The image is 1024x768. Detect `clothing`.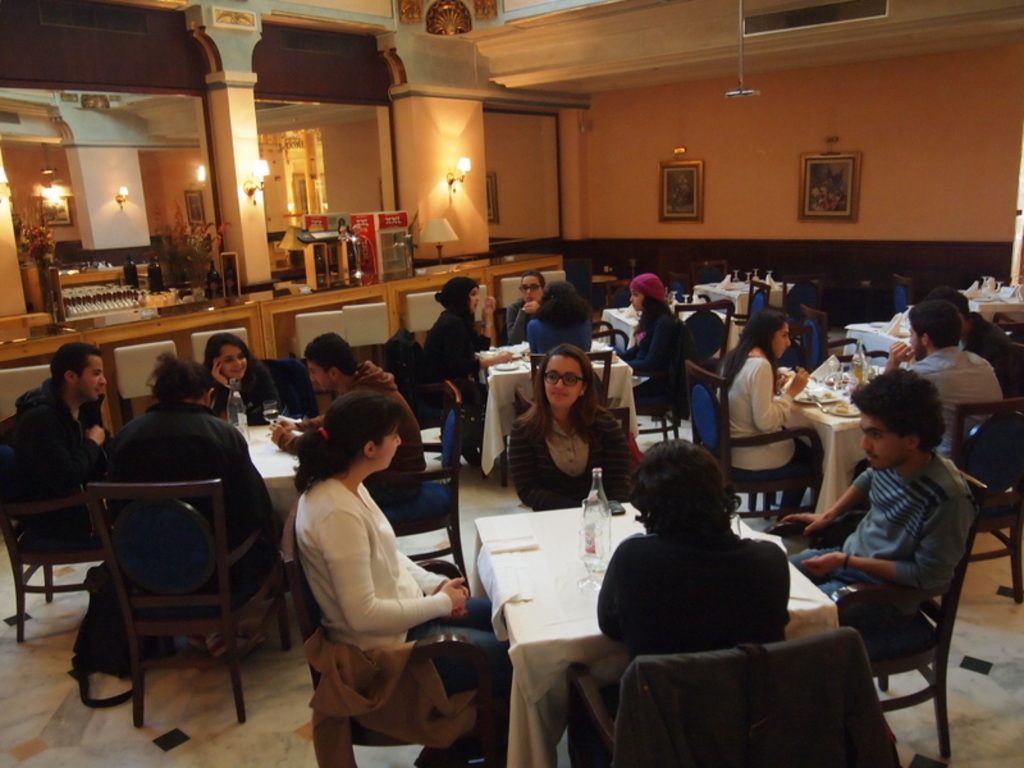
Detection: x1=494 y1=404 x2=626 y2=511.
